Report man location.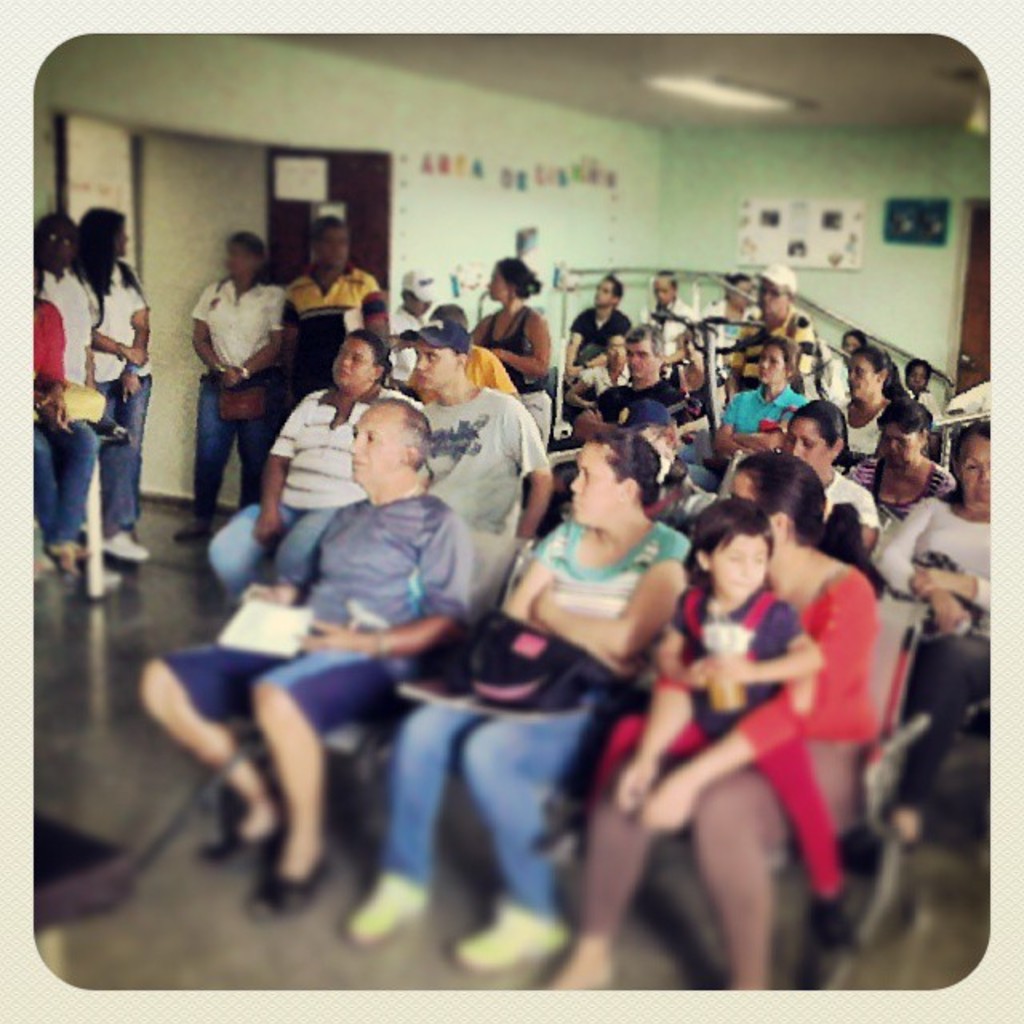
Report: left=581, top=320, right=706, bottom=435.
